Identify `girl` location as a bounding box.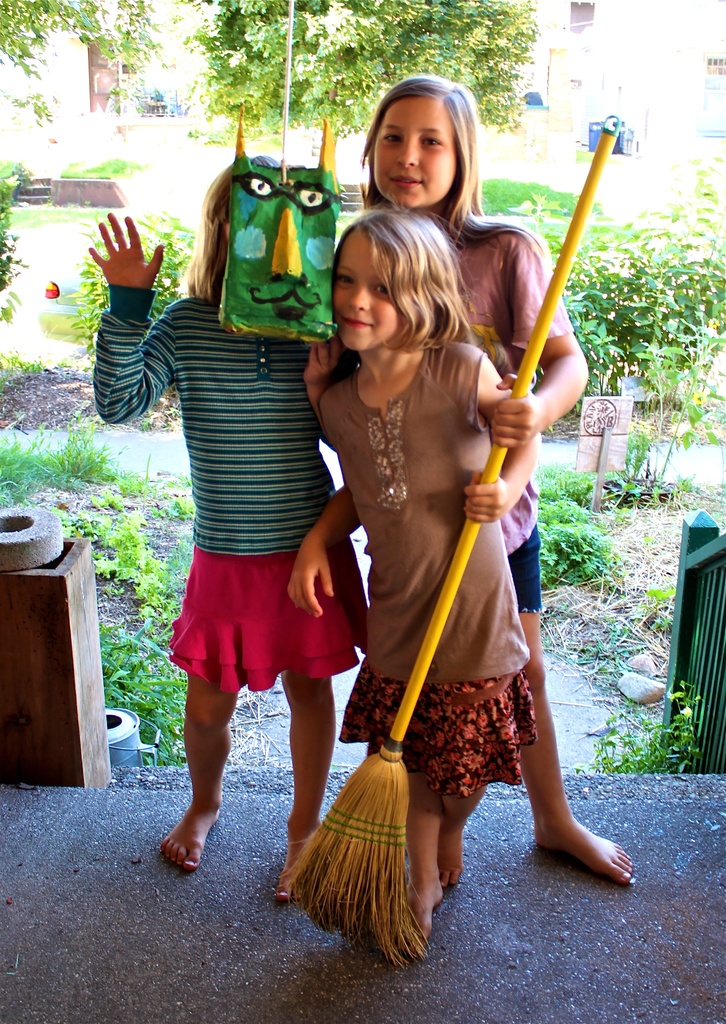
box(327, 68, 595, 885).
